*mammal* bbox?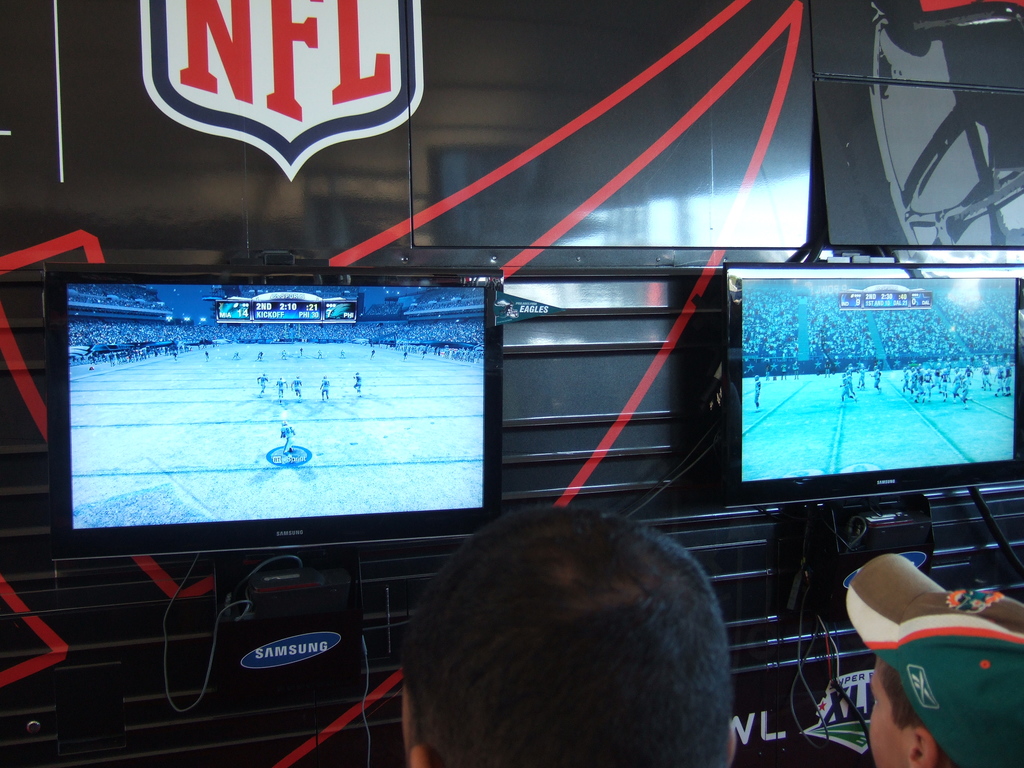
select_region(354, 372, 361, 392)
